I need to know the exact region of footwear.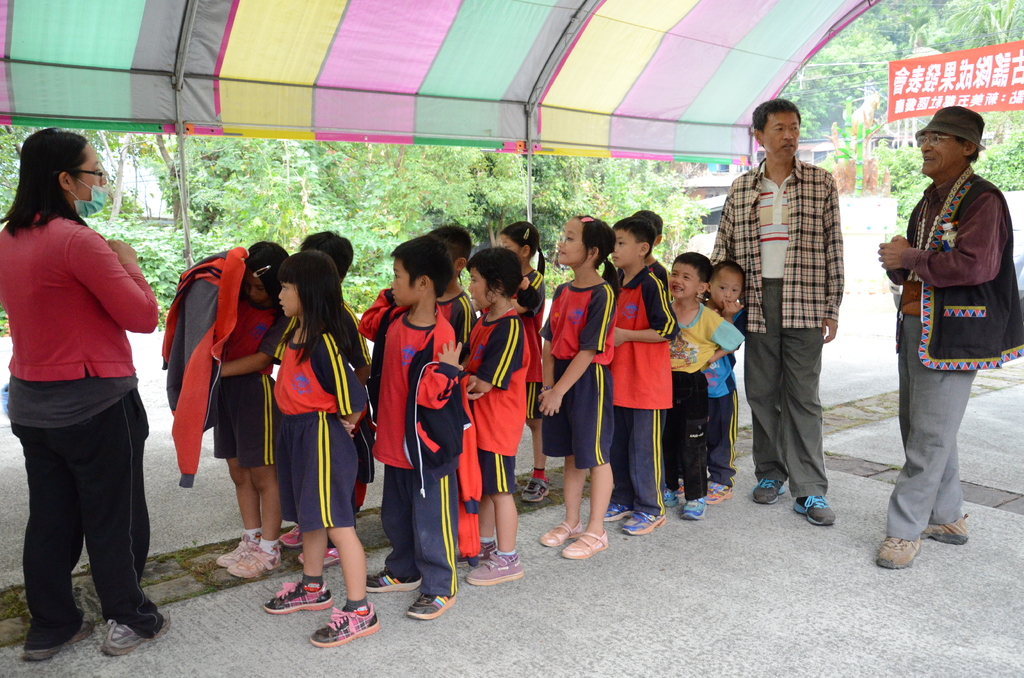
Region: crop(217, 532, 274, 577).
